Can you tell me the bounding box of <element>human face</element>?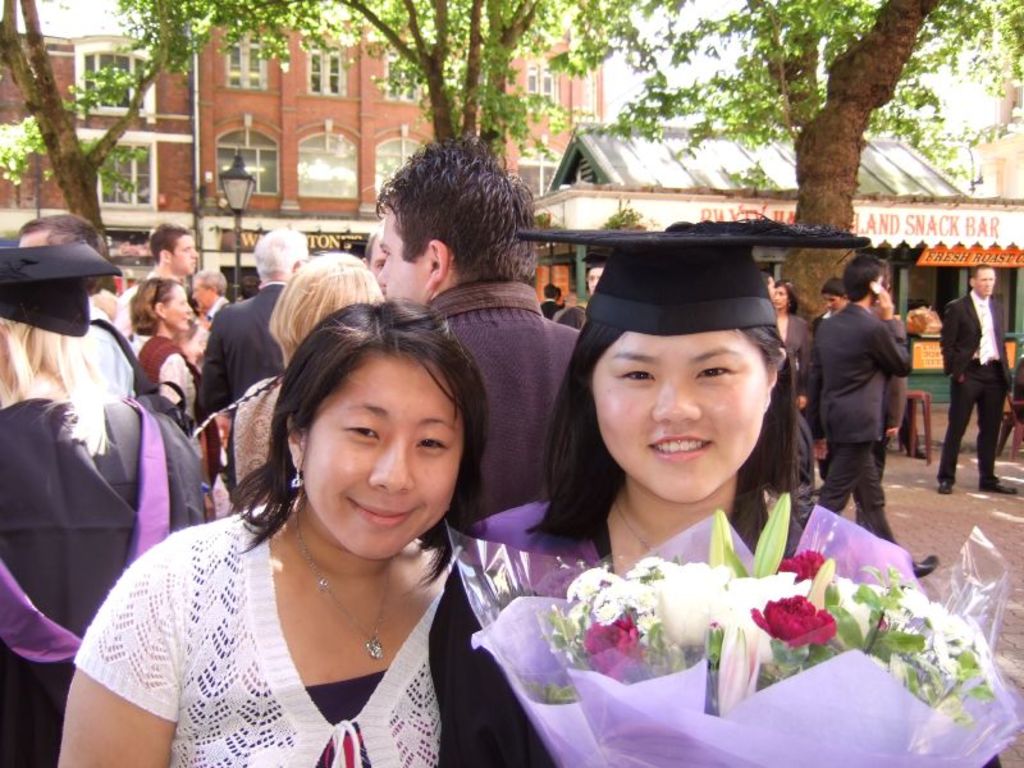
[159,282,192,332].
